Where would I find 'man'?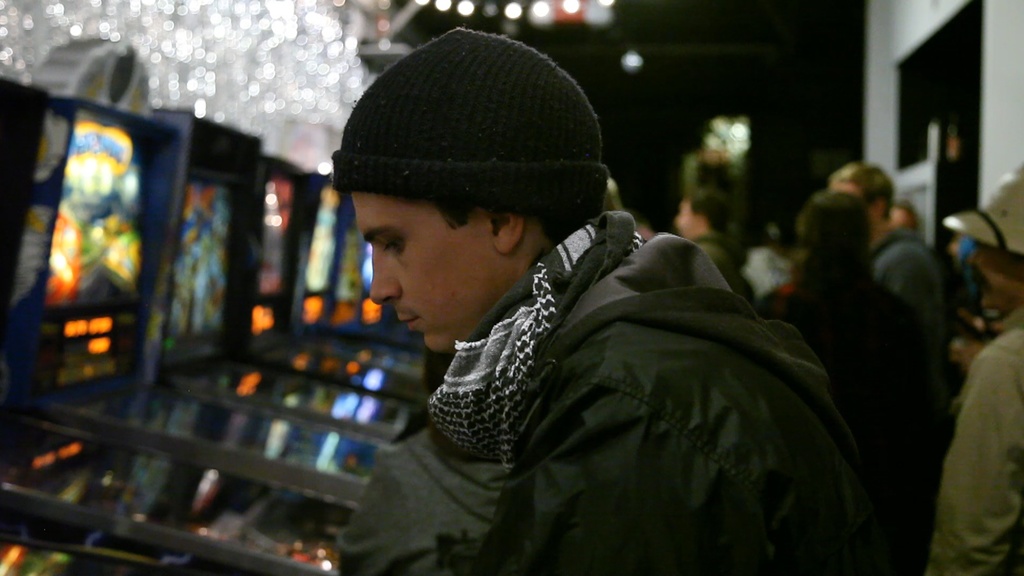
At bbox(829, 162, 948, 342).
